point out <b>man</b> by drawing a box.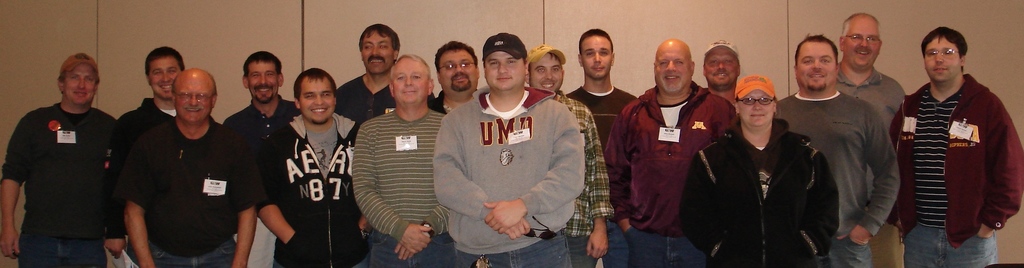
<bbox>112, 40, 196, 267</bbox>.
